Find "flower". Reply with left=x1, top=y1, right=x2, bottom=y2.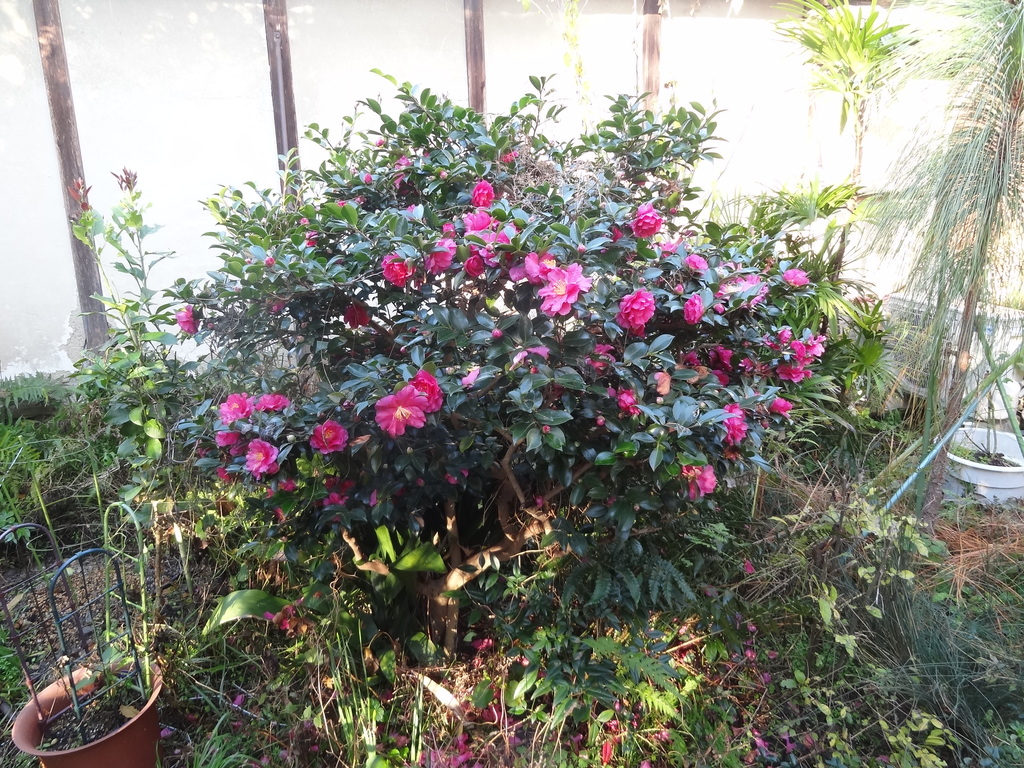
left=467, top=177, right=495, bottom=206.
